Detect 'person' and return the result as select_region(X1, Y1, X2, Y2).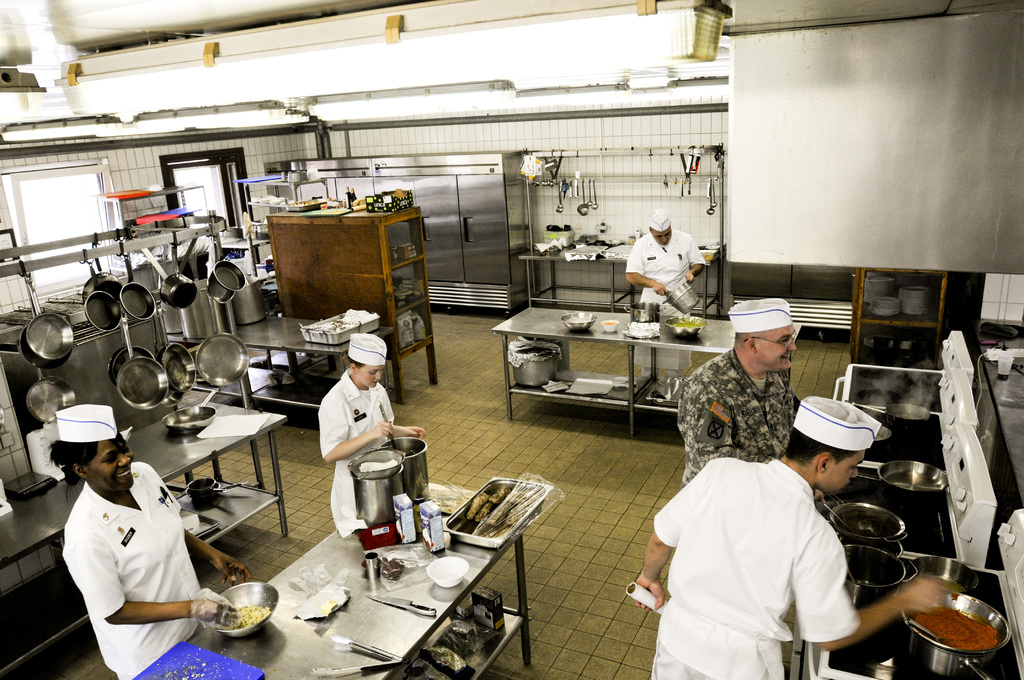
select_region(674, 298, 804, 487).
